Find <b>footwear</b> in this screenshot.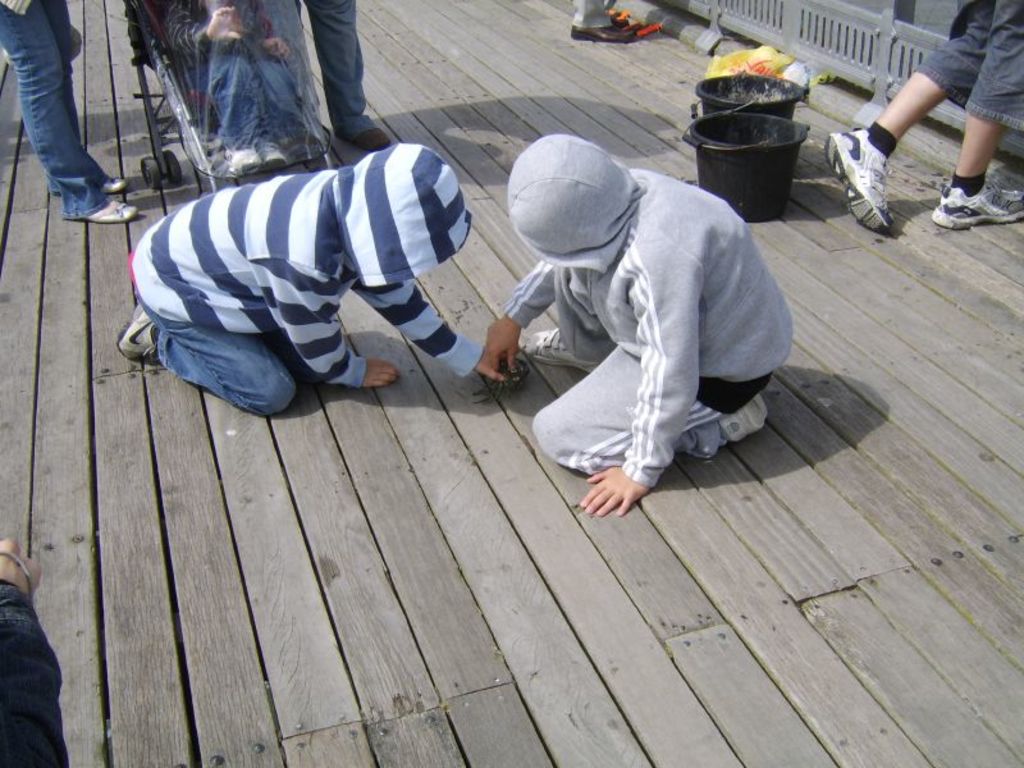
The bounding box for <b>footwear</b> is detection(527, 324, 600, 376).
